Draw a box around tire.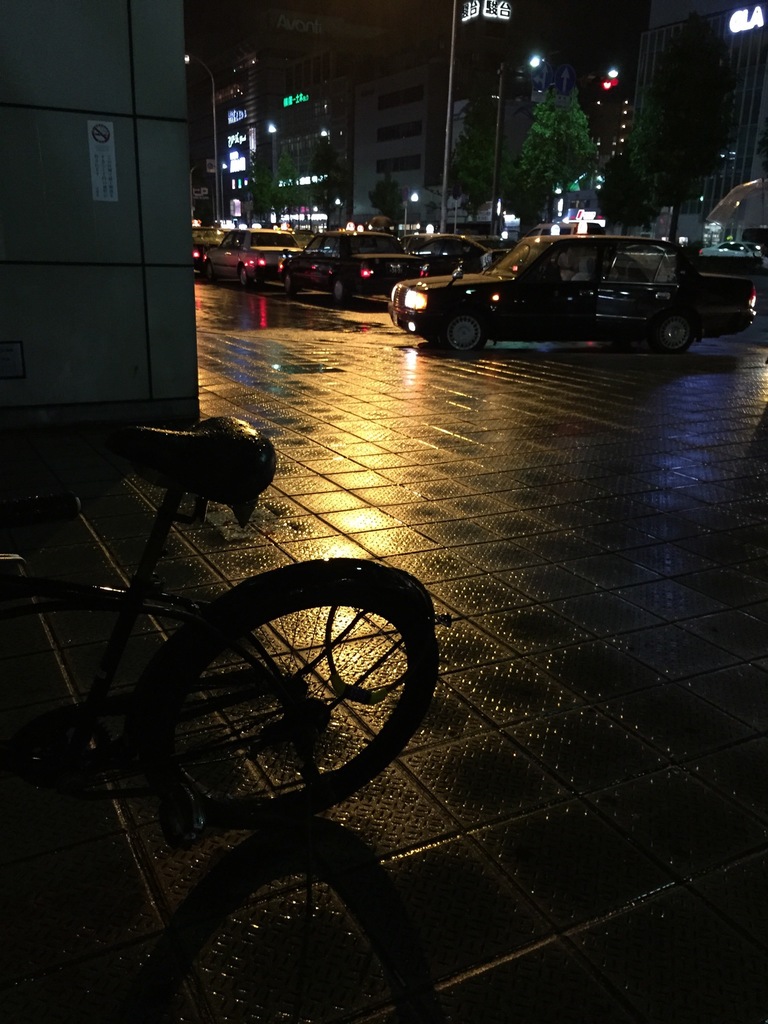
detection(443, 312, 486, 357).
